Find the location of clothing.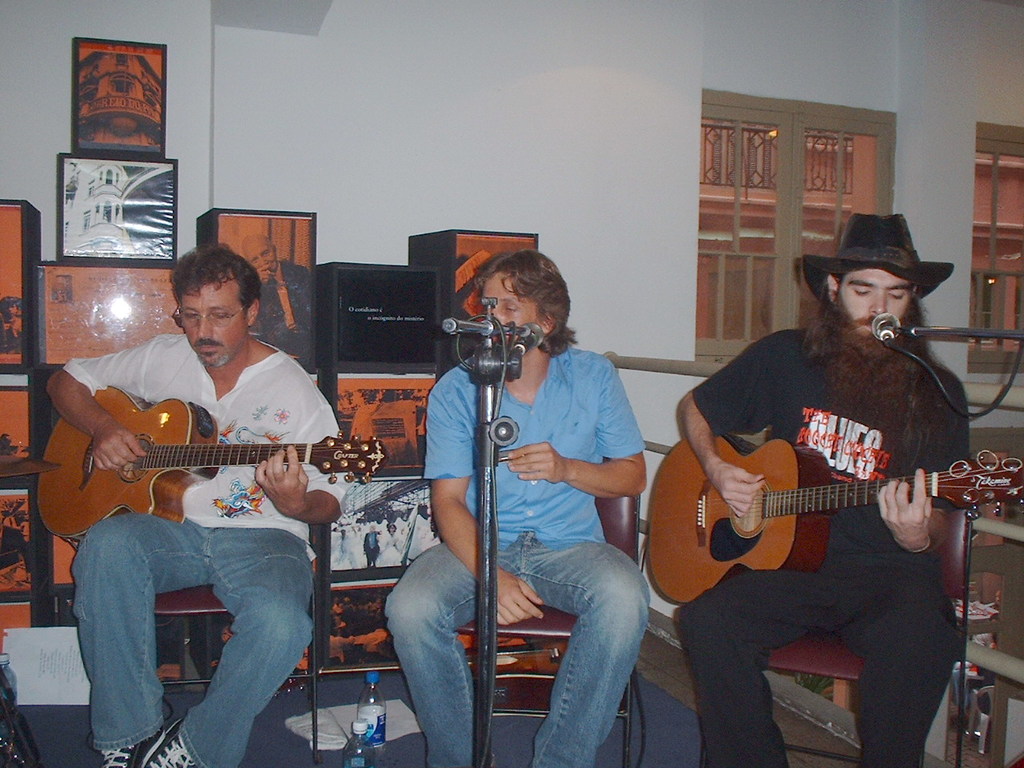
Location: bbox=(72, 334, 342, 767).
